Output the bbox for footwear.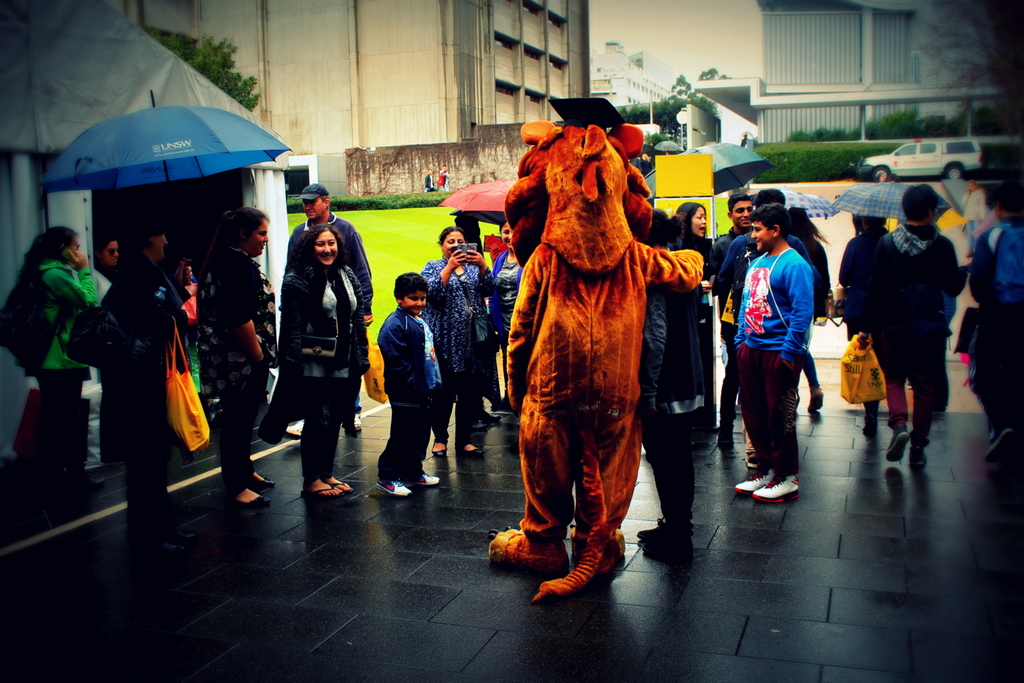
rect(376, 478, 413, 495).
